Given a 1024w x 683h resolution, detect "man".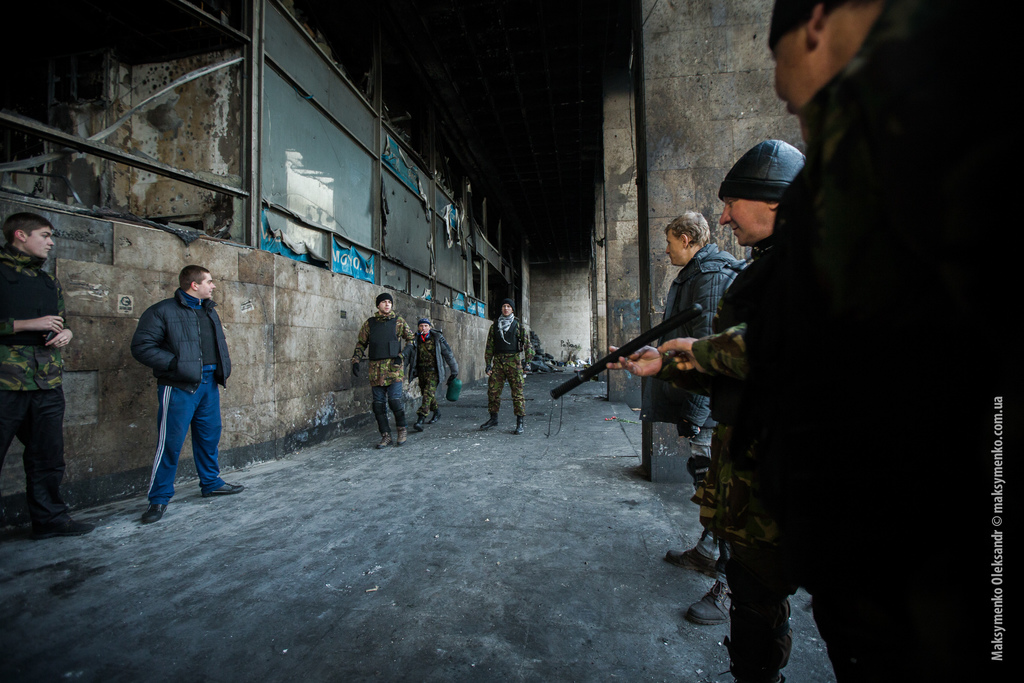
{"x1": 760, "y1": 0, "x2": 1023, "y2": 682}.
